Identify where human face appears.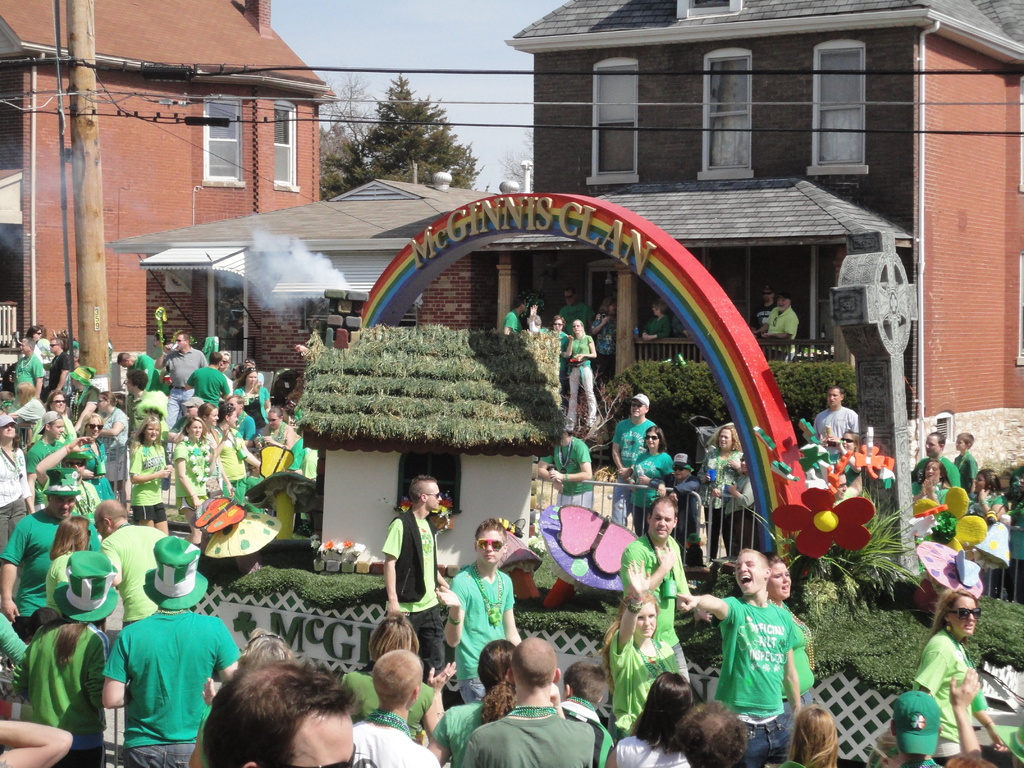
Appears at (x1=429, y1=483, x2=442, y2=511).
